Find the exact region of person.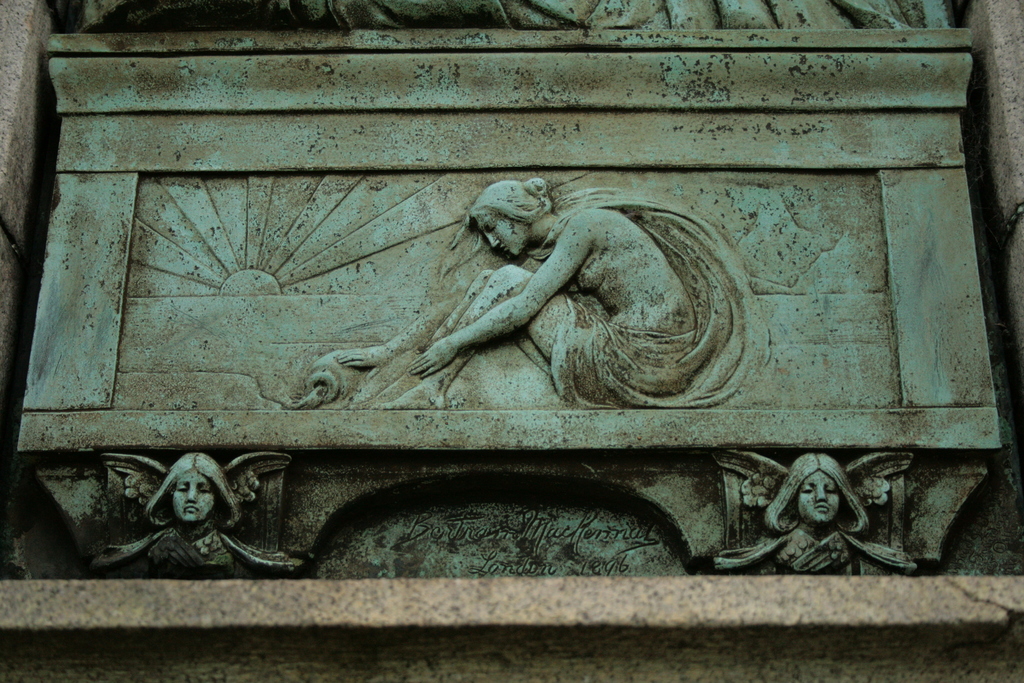
Exact region: l=760, t=452, r=884, b=540.
